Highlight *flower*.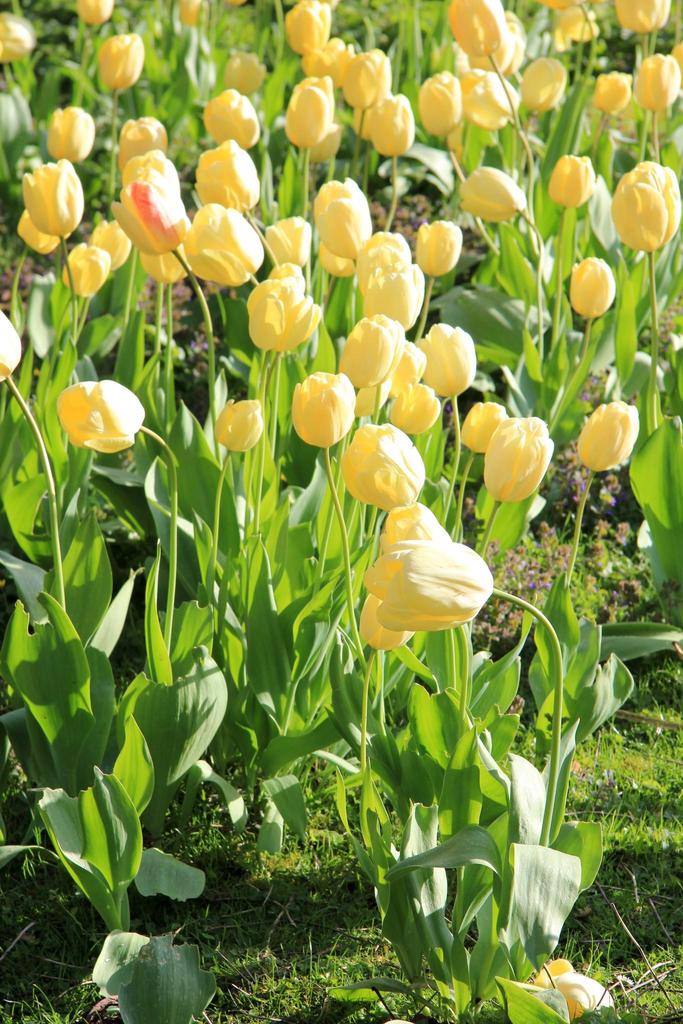
Highlighted region: box=[113, 114, 176, 172].
